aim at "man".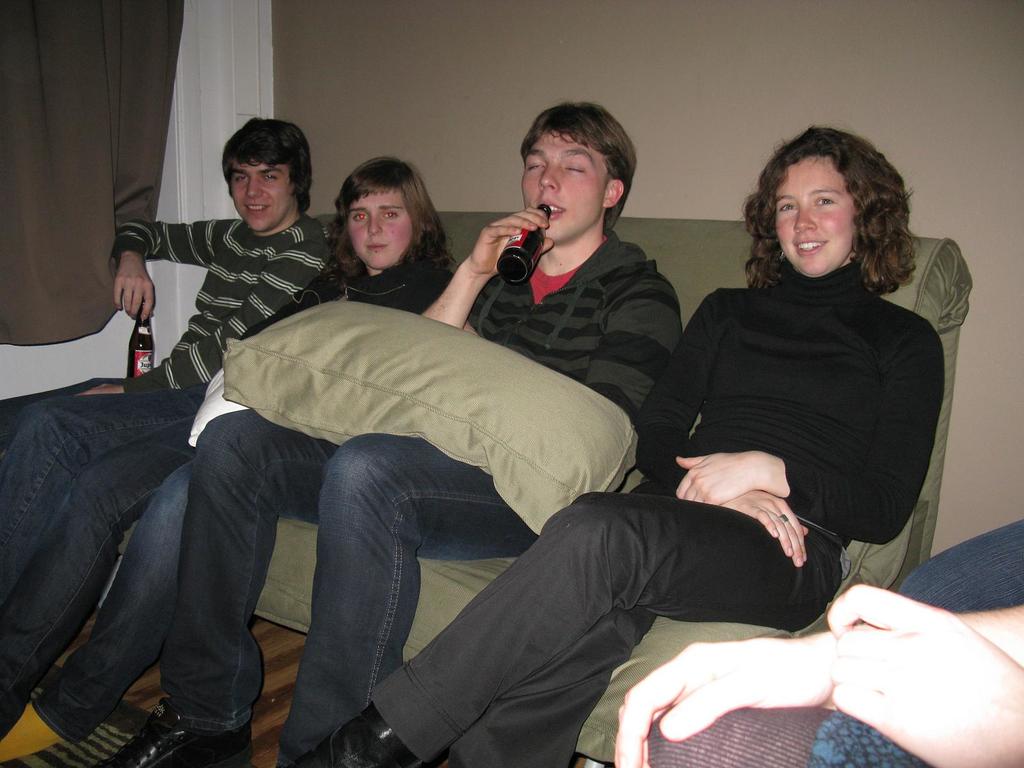
Aimed at region(0, 118, 332, 608).
